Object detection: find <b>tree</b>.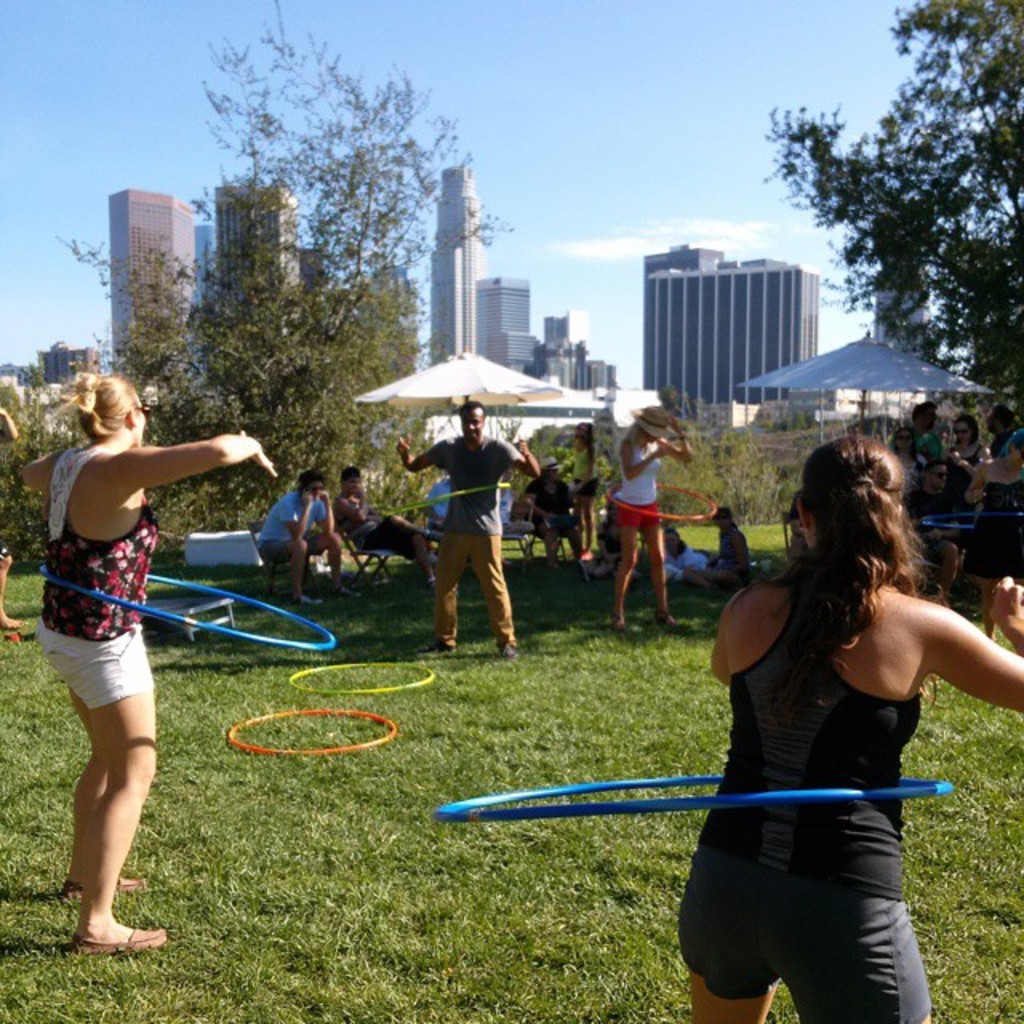
region(750, 0, 1022, 450).
